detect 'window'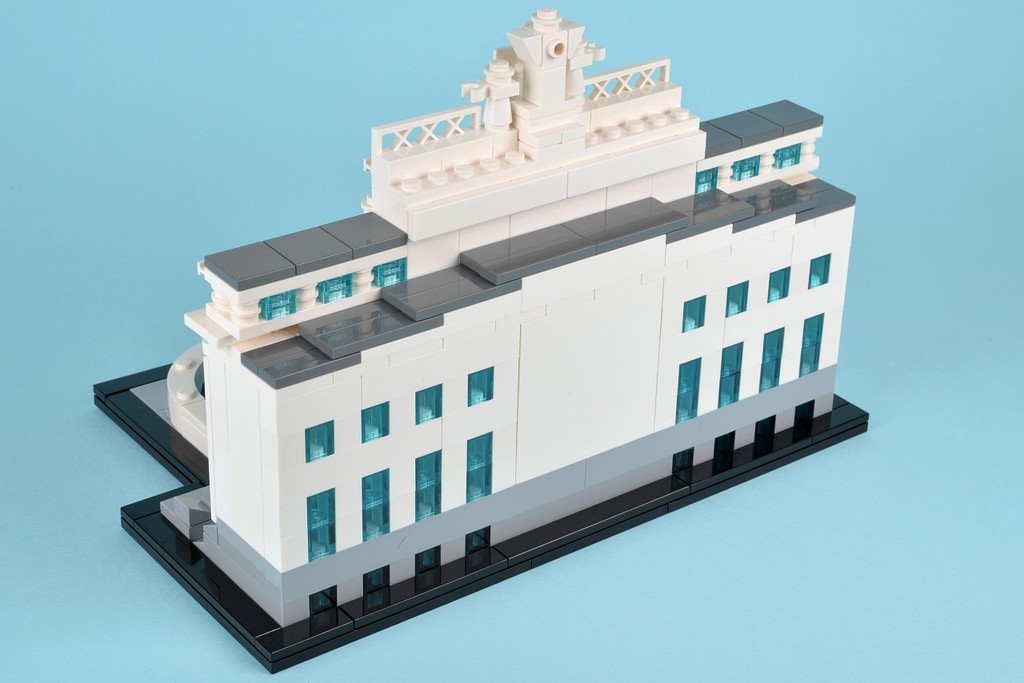
detection(262, 294, 302, 318)
